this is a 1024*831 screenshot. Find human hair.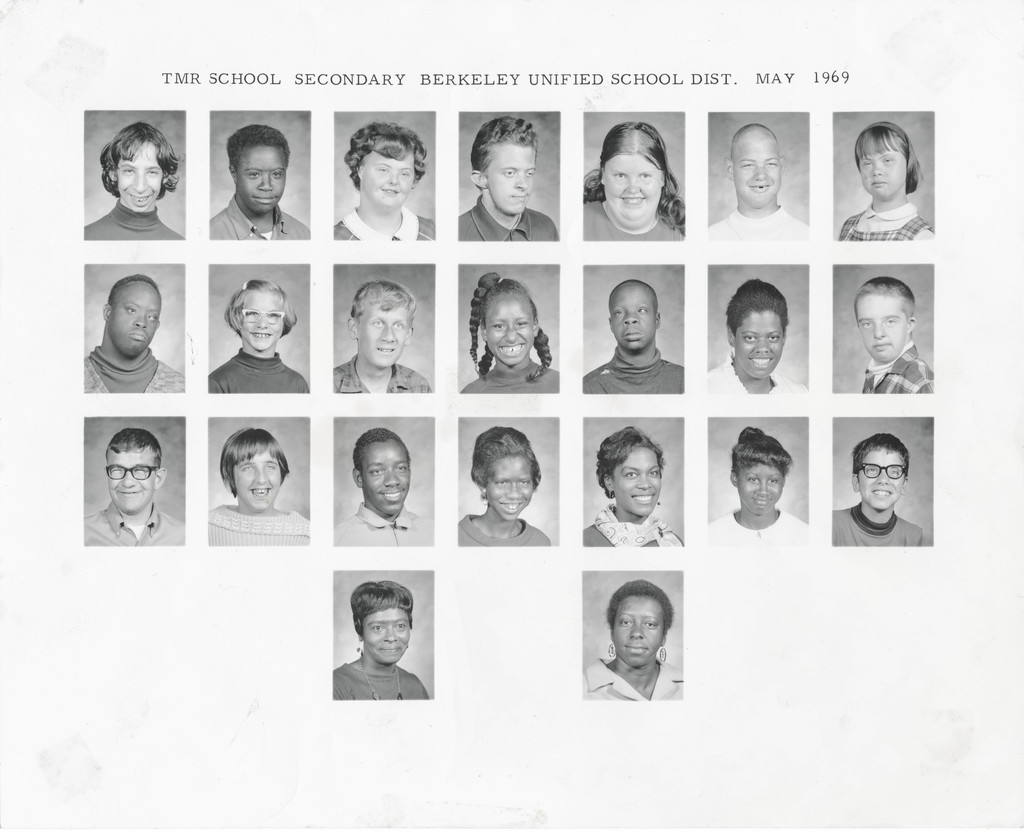
Bounding box: x1=223, y1=121, x2=289, y2=166.
